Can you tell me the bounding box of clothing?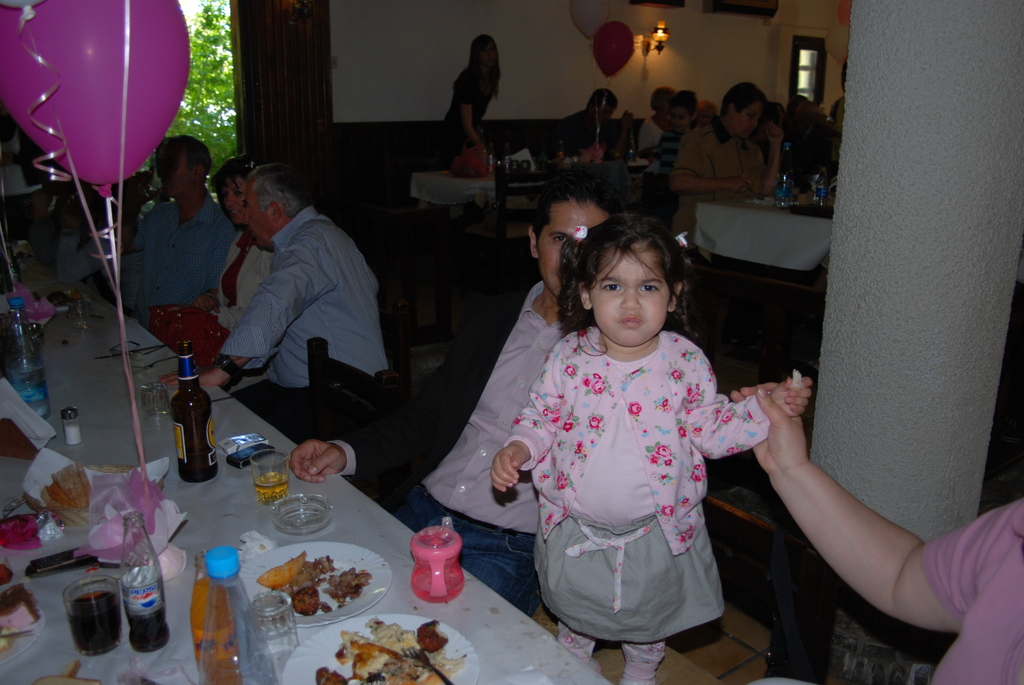
{"x1": 926, "y1": 493, "x2": 1023, "y2": 684}.
